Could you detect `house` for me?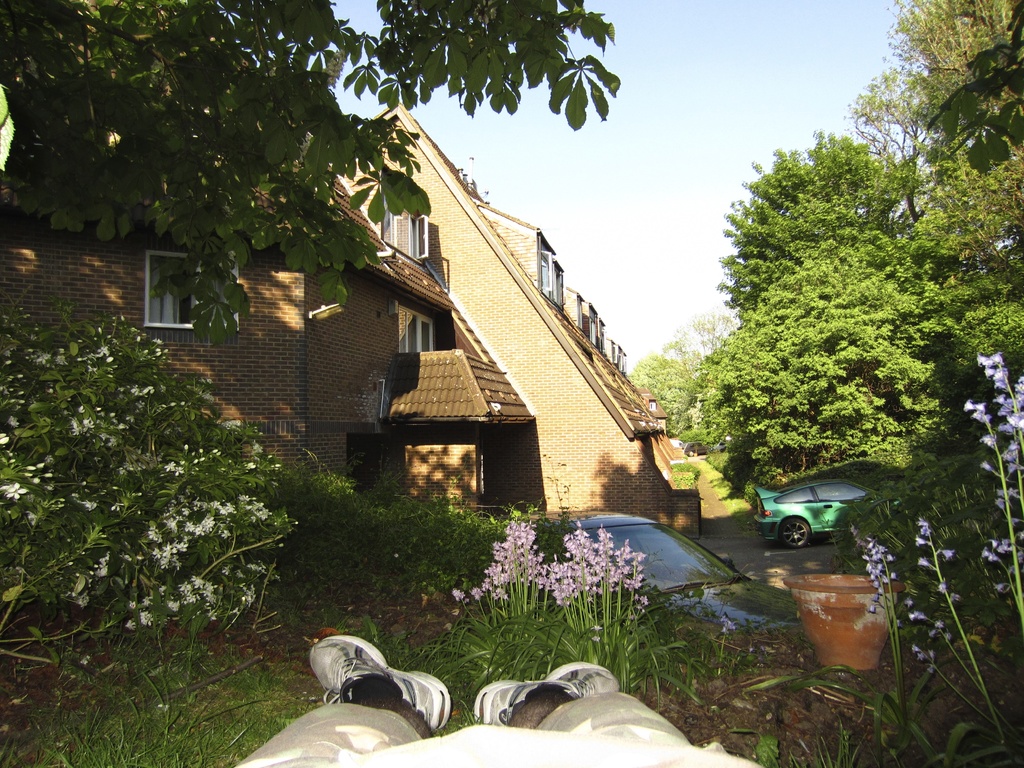
Detection result: rect(319, 97, 694, 534).
